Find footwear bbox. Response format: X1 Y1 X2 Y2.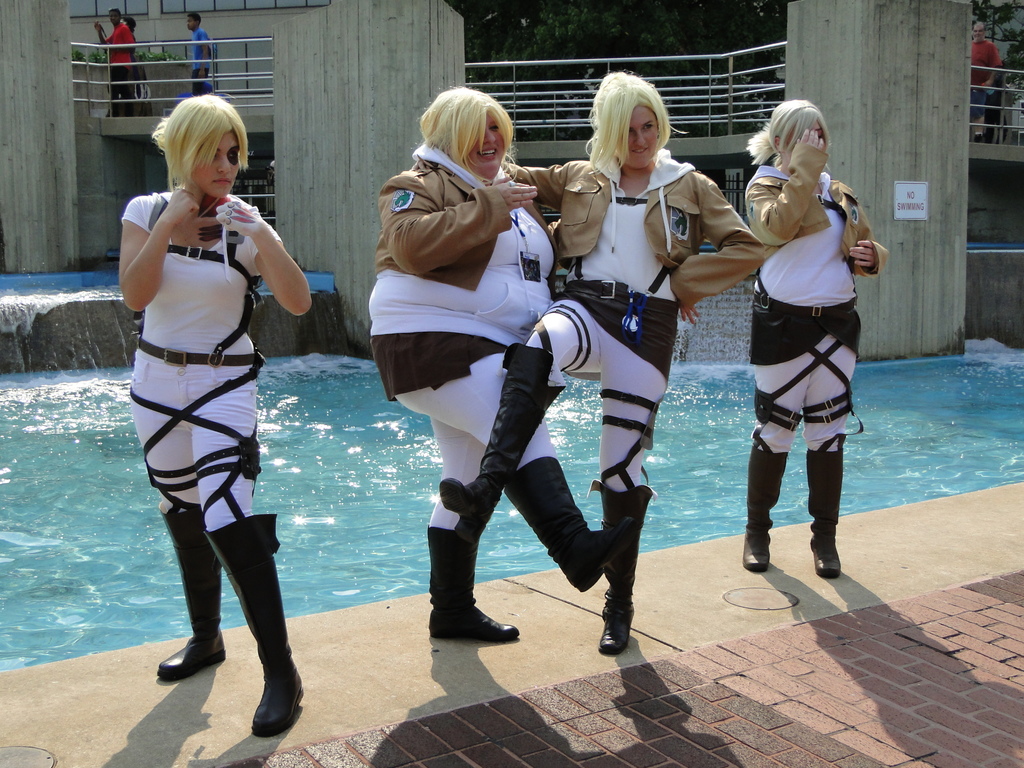
589 474 659 662.
